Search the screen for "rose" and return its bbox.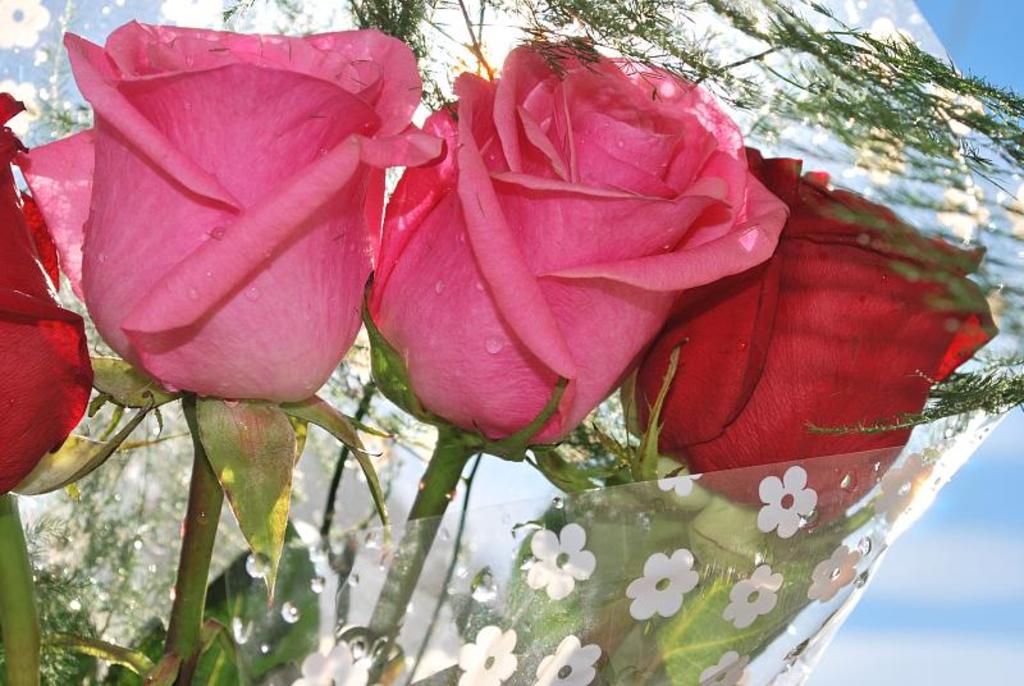
Found: (x1=630, y1=142, x2=1004, y2=527).
